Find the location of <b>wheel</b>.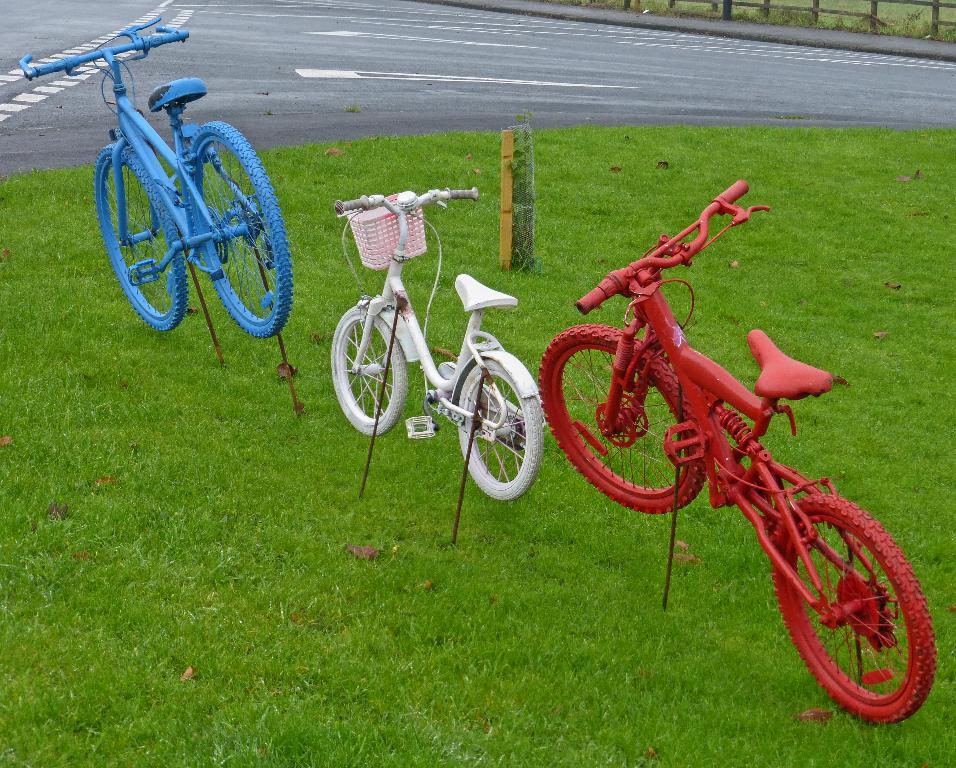
Location: [x1=331, y1=305, x2=406, y2=436].
